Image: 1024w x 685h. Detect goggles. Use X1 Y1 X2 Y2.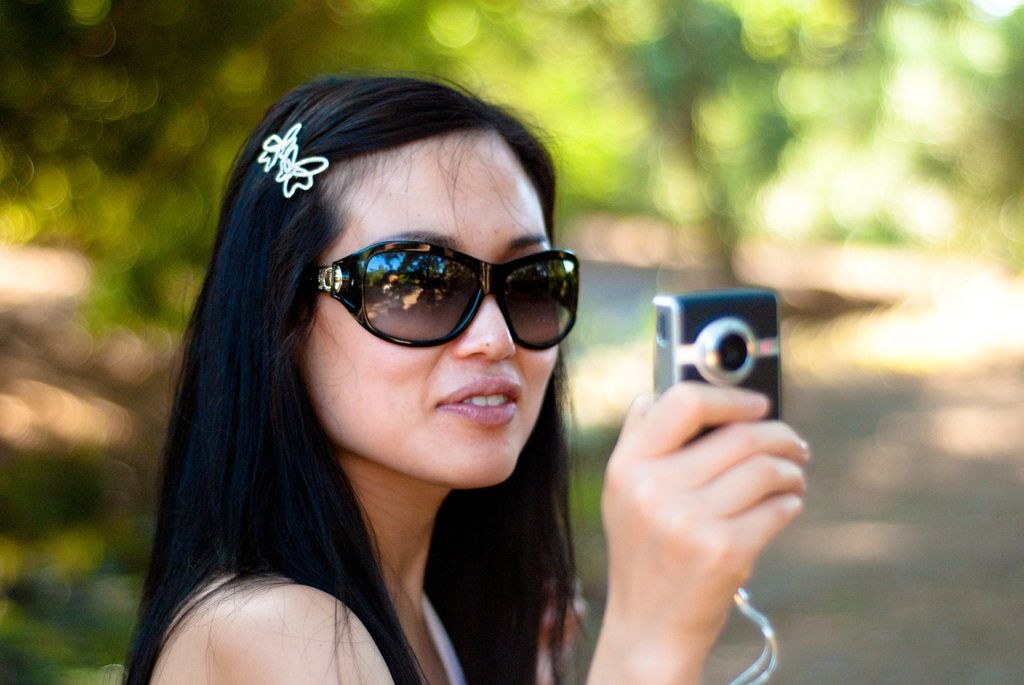
292 226 591 353.
